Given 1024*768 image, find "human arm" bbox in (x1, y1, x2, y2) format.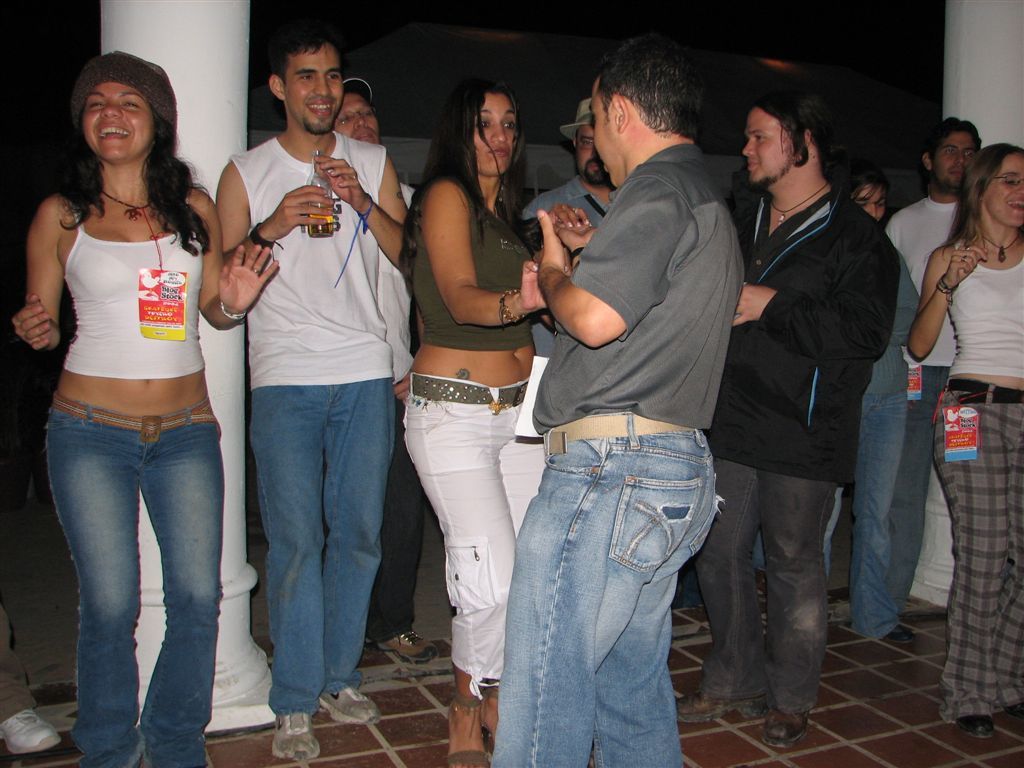
(415, 179, 544, 332).
